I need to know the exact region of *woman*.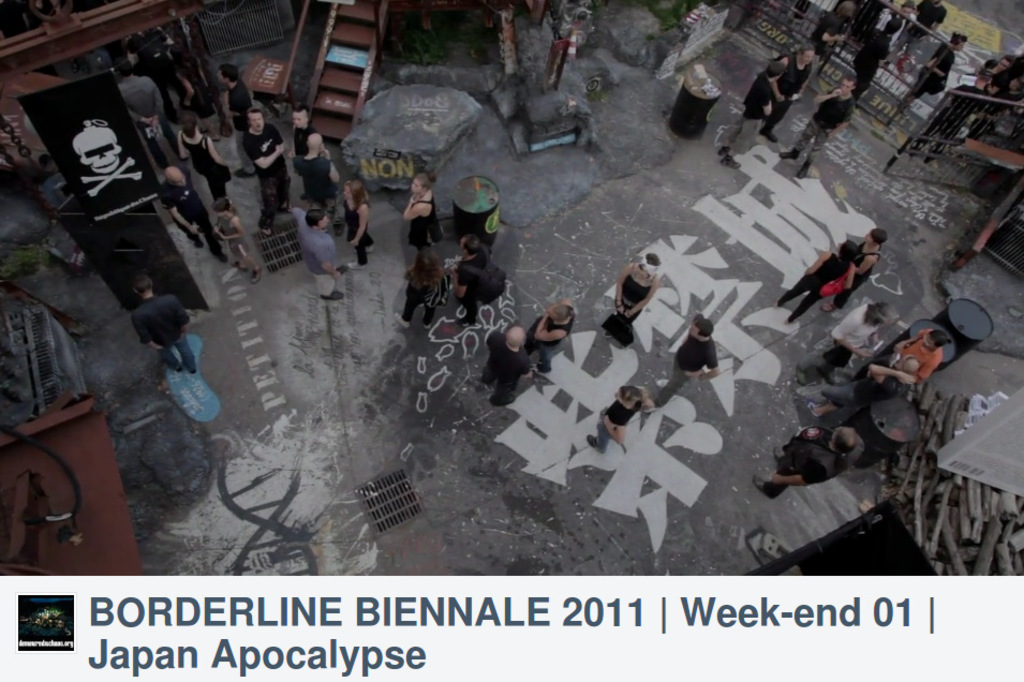
Region: [180,108,241,203].
